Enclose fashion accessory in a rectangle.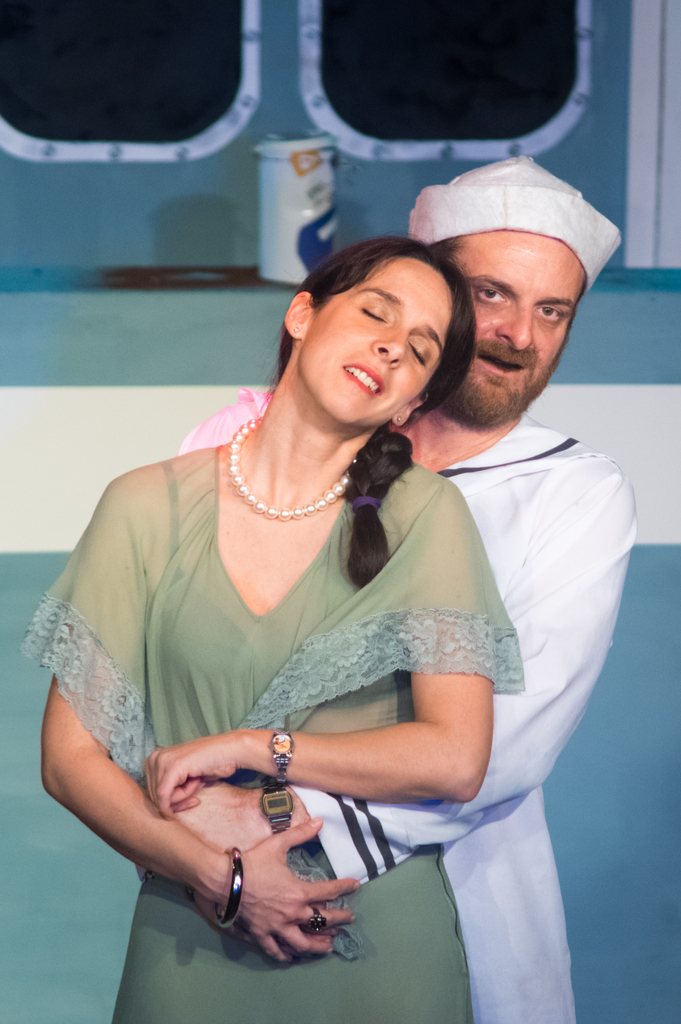
left=308, top=906, right=331, bottom=935.
